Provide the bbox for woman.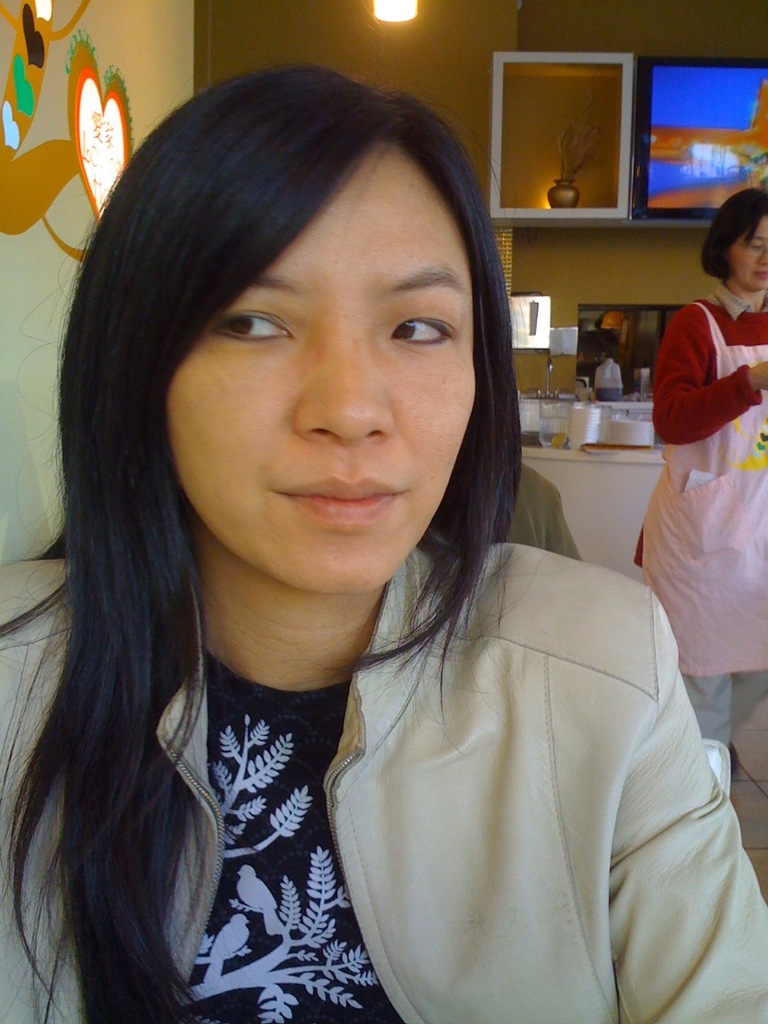
bbox=[632, 183, 767, 785].
